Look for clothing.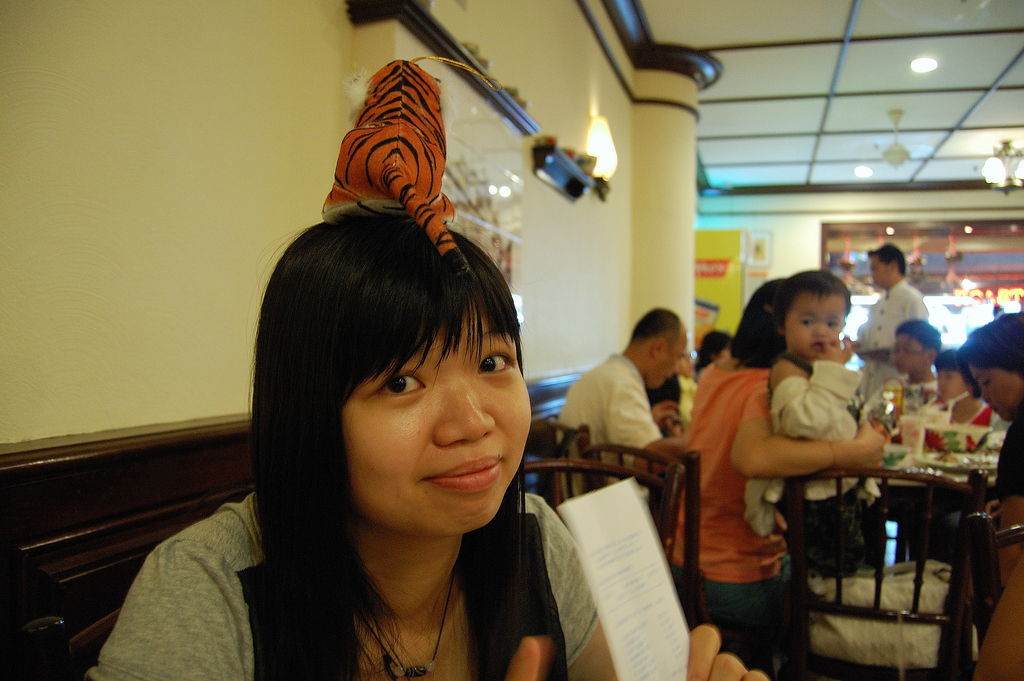
Found: bbox(995, 404, 1023, 493).
